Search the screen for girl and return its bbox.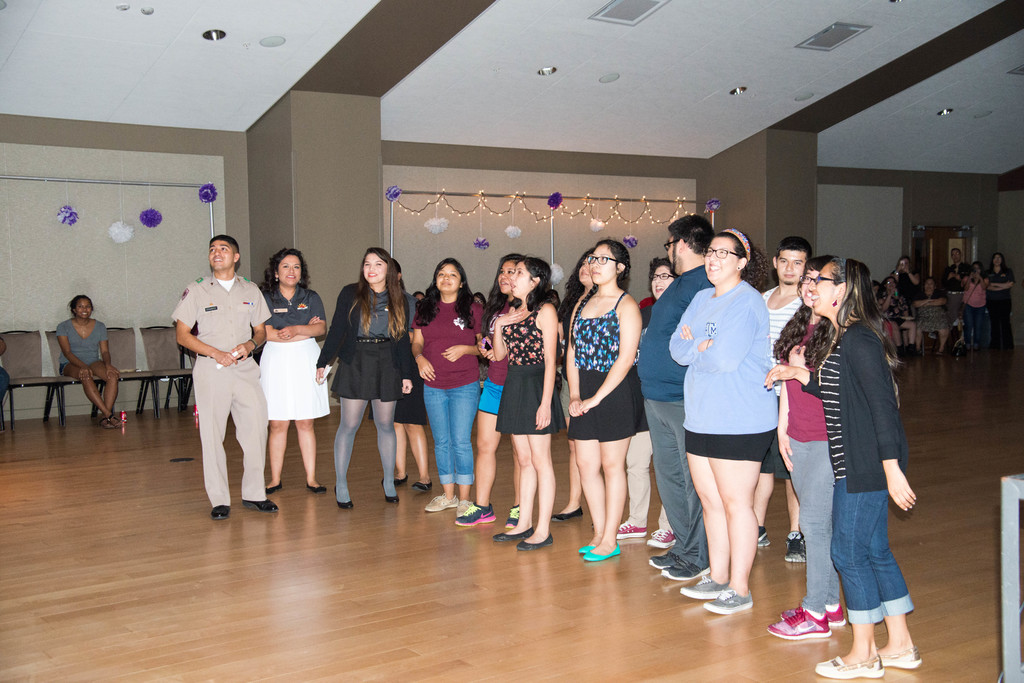
Found: [x1=924, y1=271, x2=950, y2=353].
